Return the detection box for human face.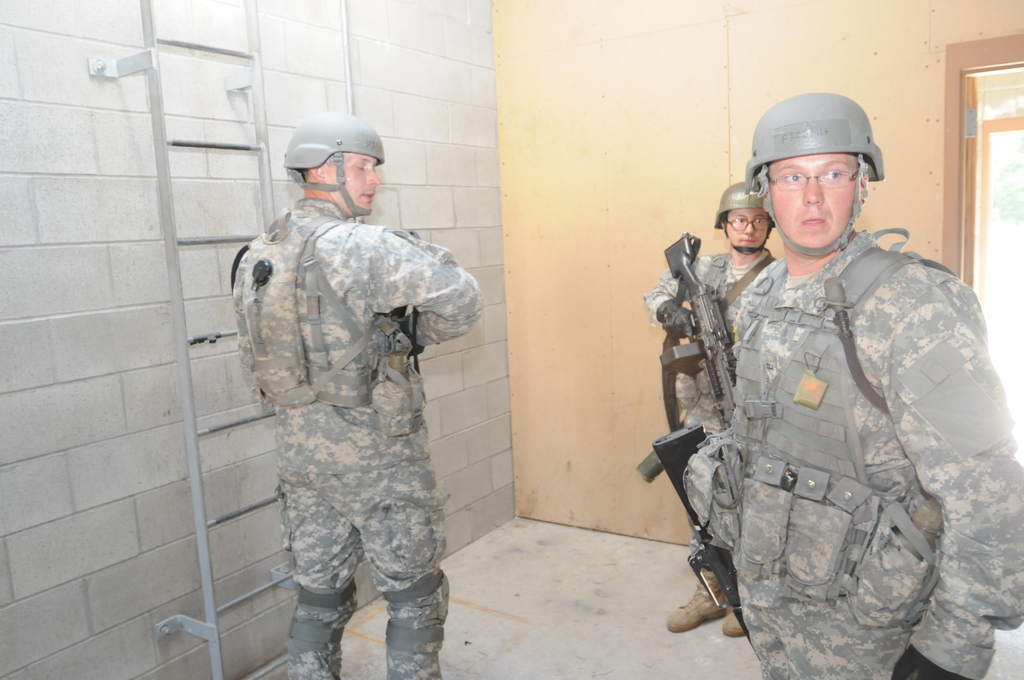
{"x1": 325, "y1": 153, "x2": 381, "y2": 218}.
